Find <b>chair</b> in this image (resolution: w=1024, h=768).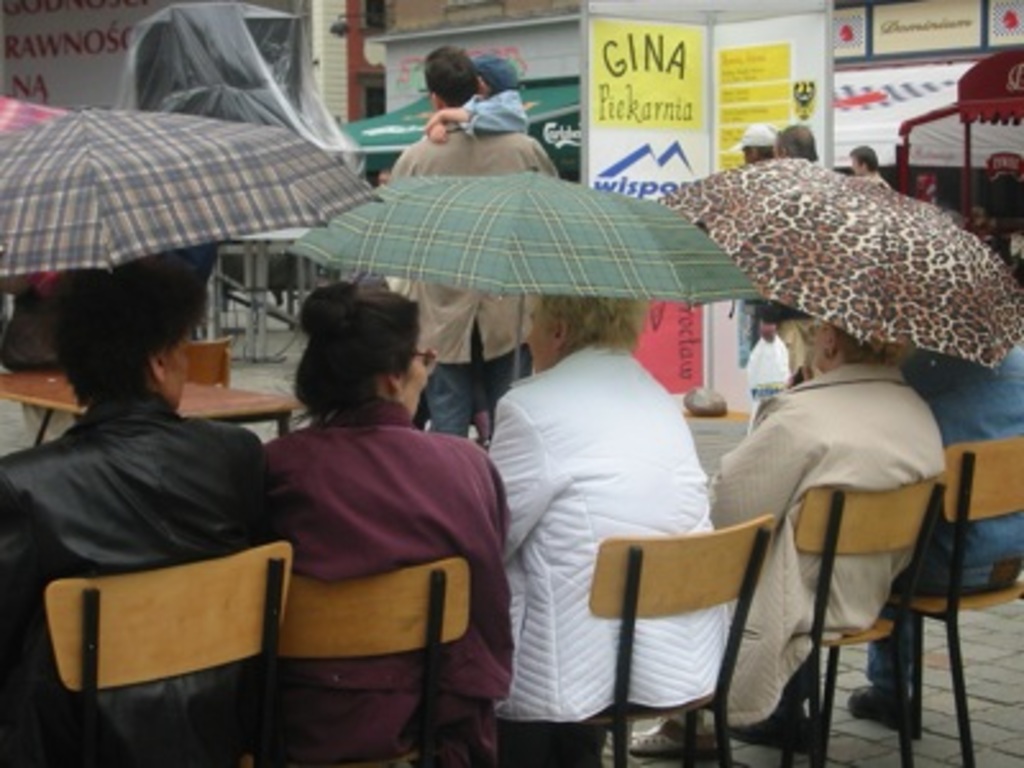
<box>179,333,236,387</box>.
